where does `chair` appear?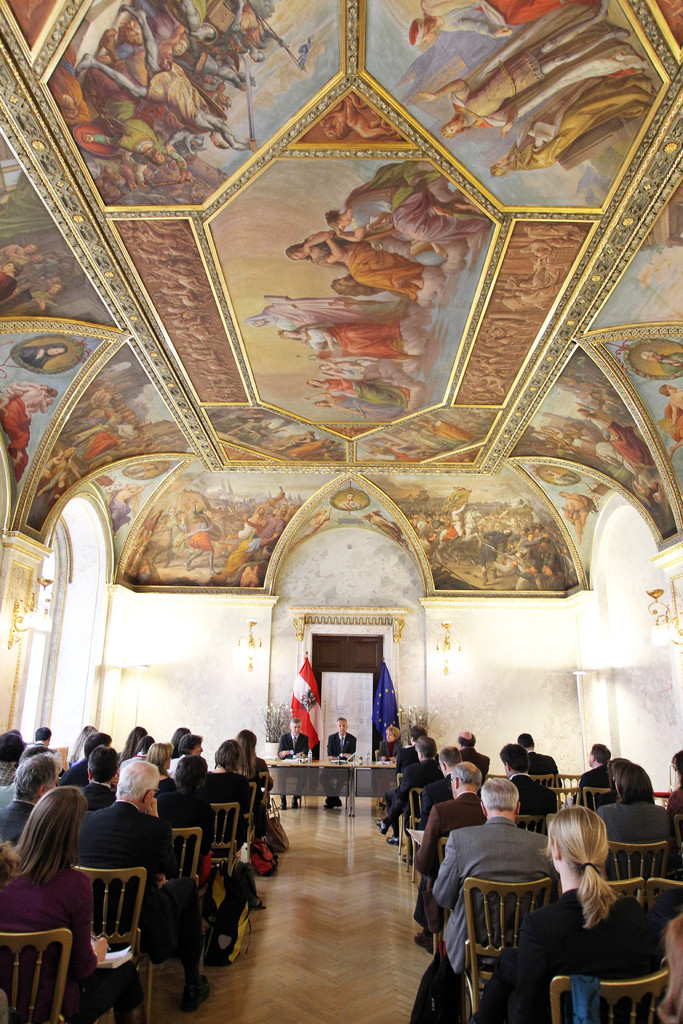
Appears at crop(205, 799, 240, 886).
